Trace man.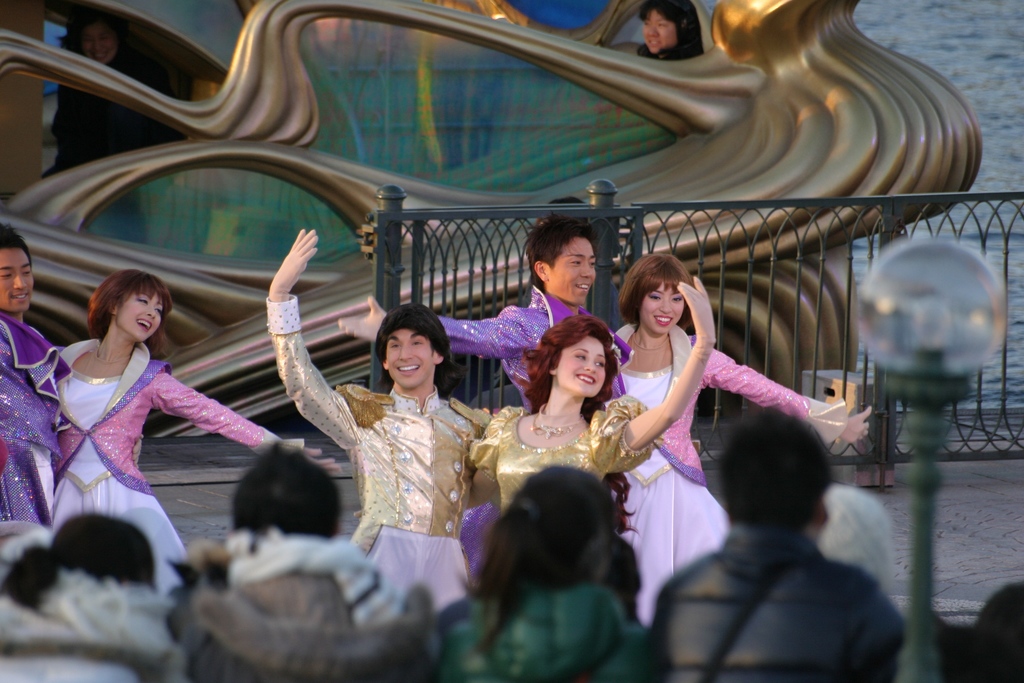
Traced to (left=331, top=214, right=623, bottom=416).
